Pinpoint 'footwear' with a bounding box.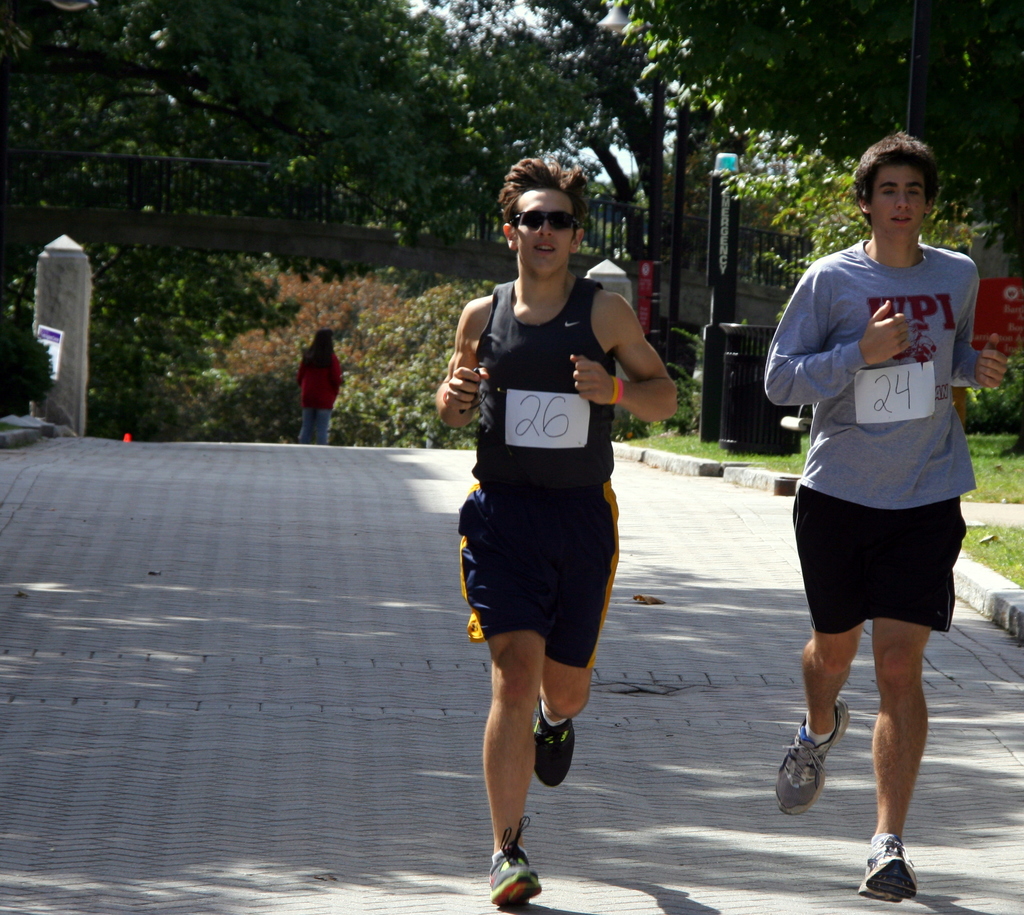
[777,704,840,822].
